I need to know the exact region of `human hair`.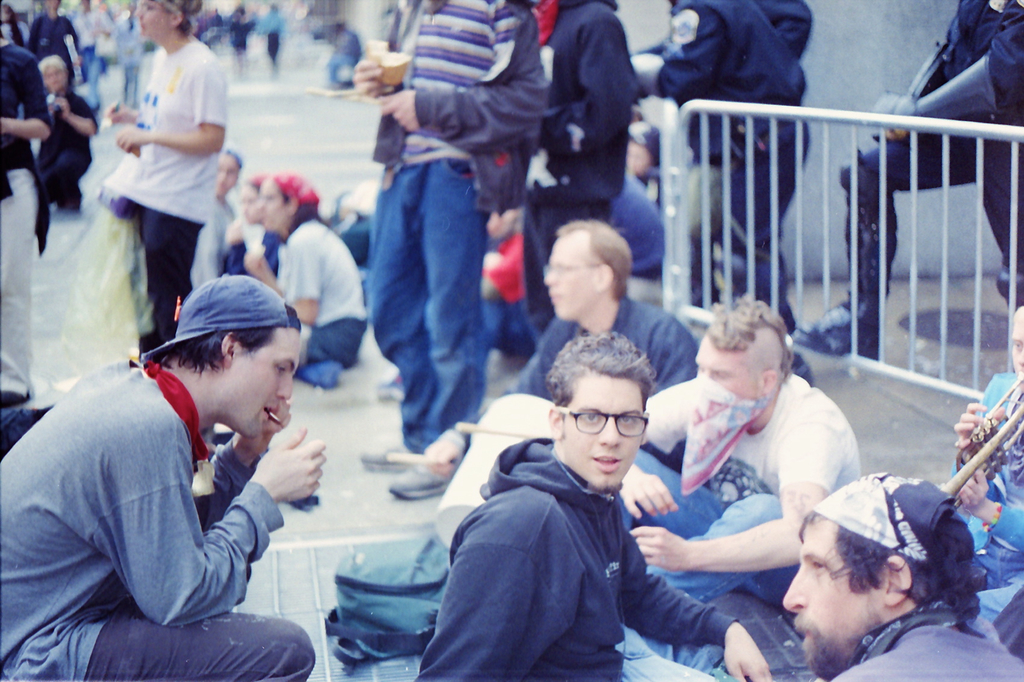
Region: l=552, t=221, r=646, b=311.
